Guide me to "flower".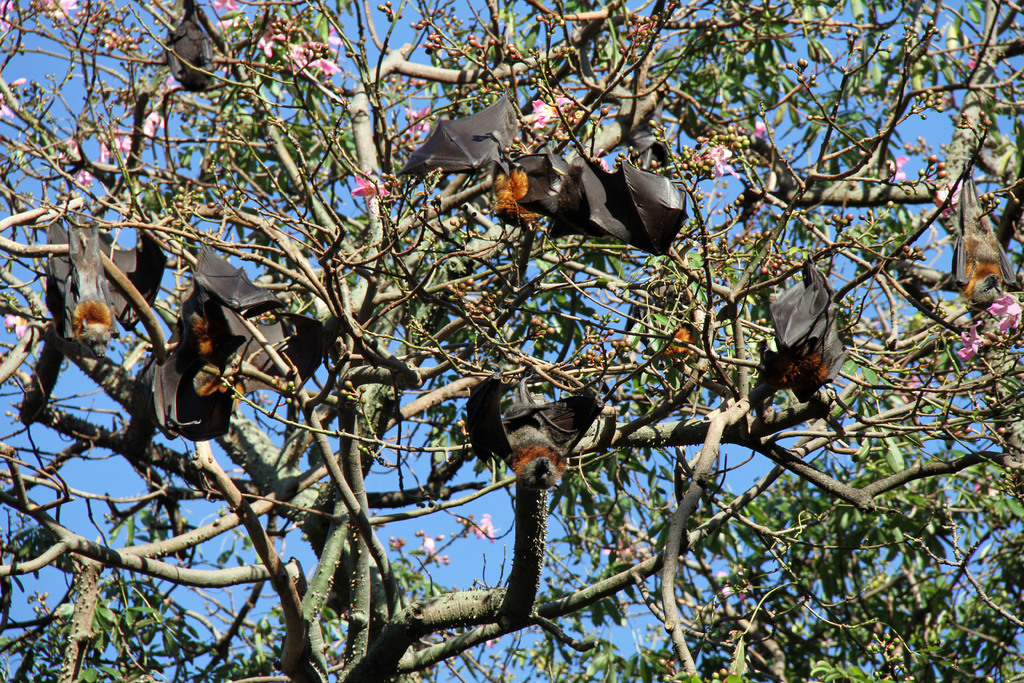
Guidance: 42,0,76,21.
